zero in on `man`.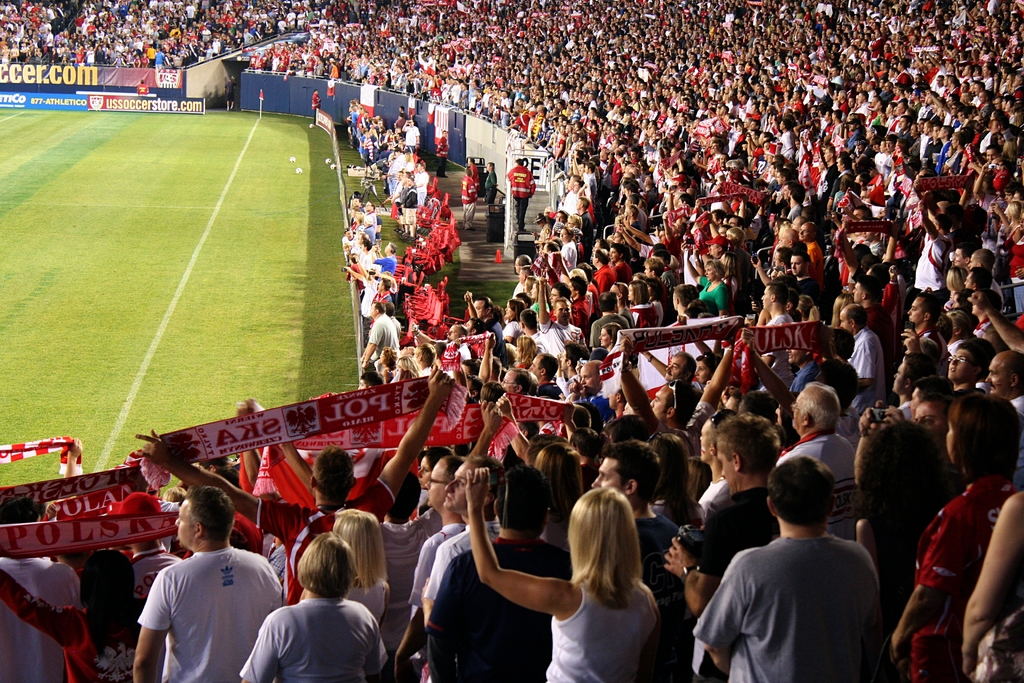
Zeroed in: 700,418,799,581.
